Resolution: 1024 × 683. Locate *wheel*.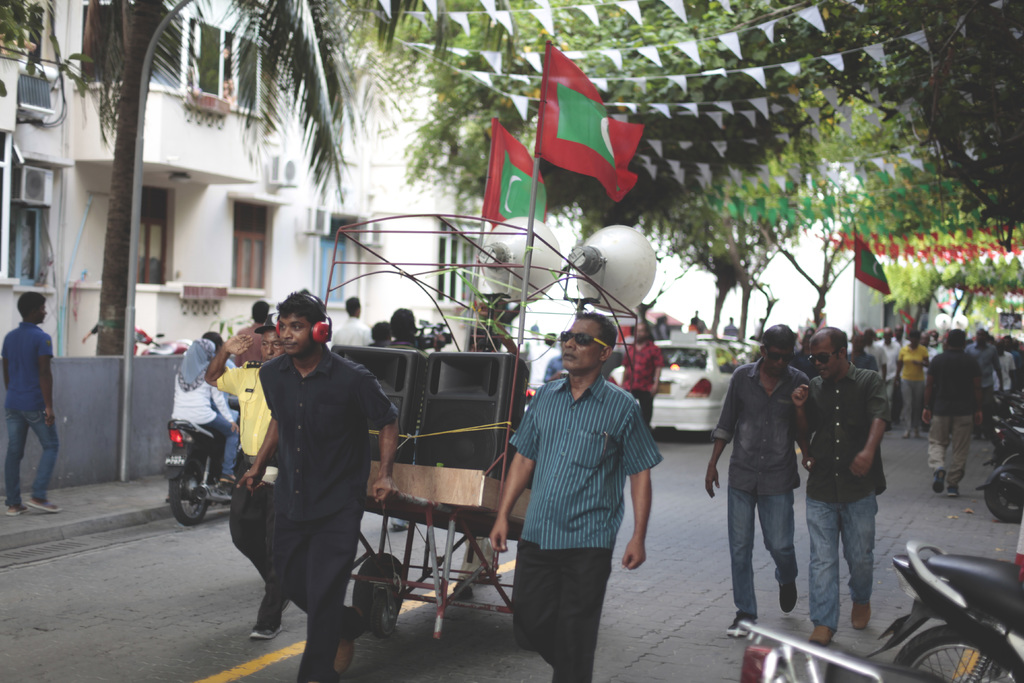
<box>996,447,1023,468</box>.
